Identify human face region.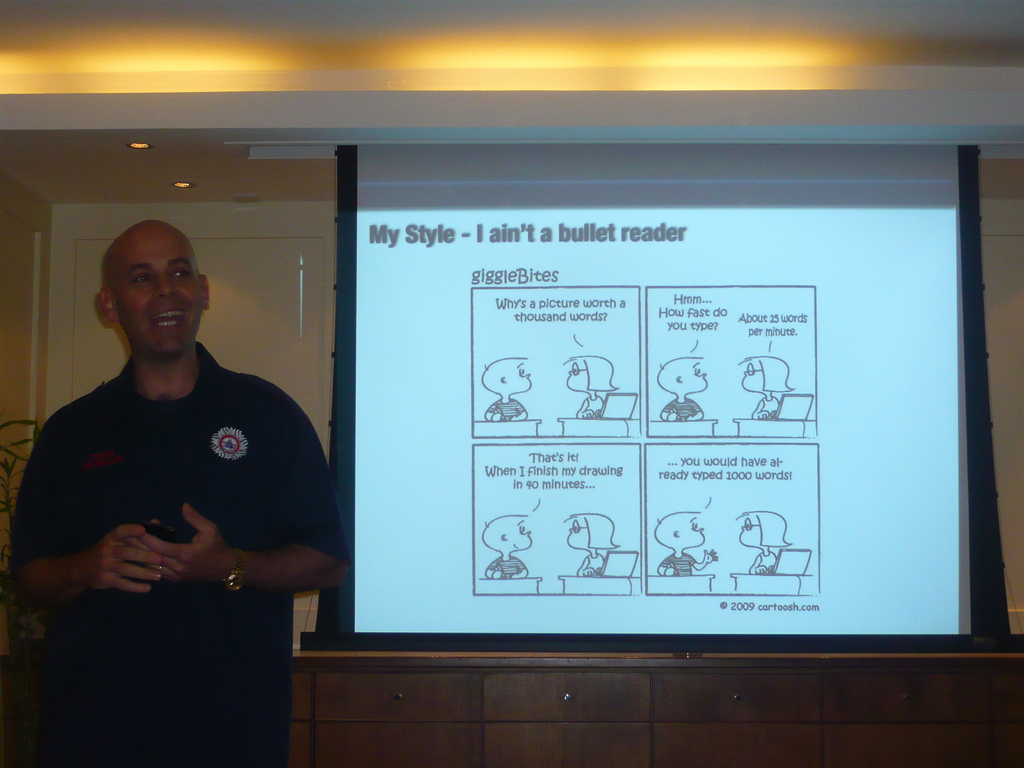
Region: (561, 355, 591, 395).
